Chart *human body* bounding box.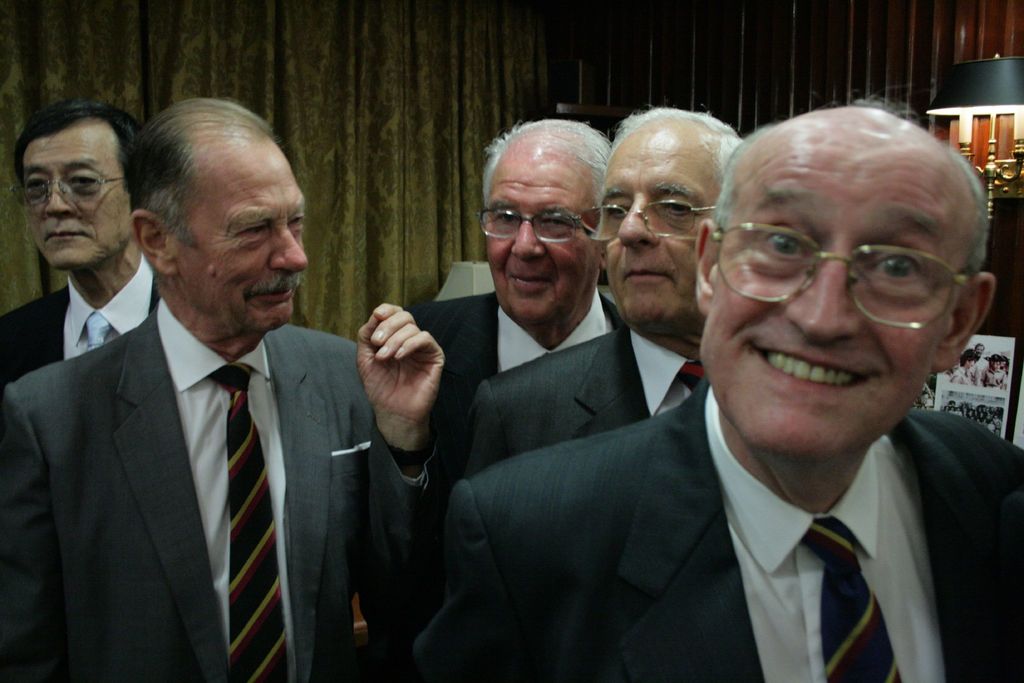
Charted: bbox(414, 295, 626, 417).
